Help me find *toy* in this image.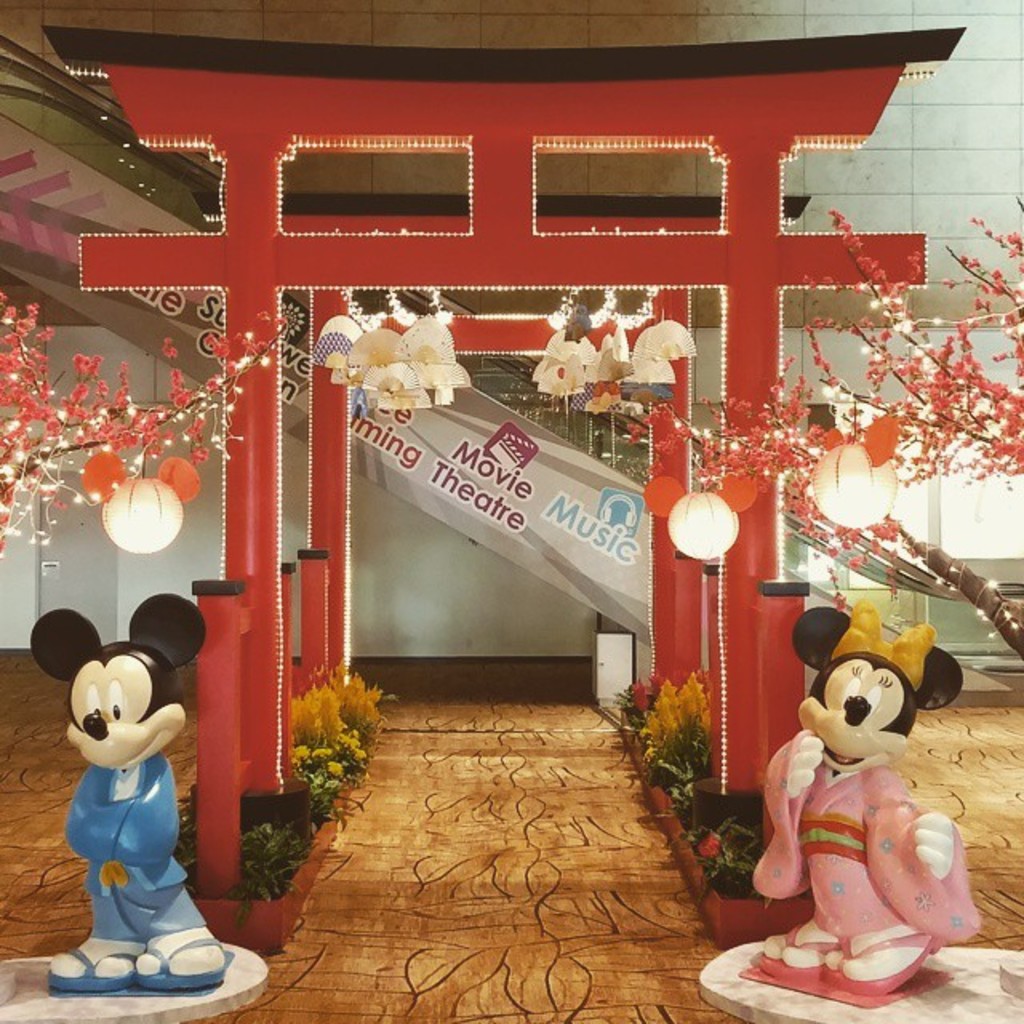
Found it: x1=27, y1=562, x2=222, y2=1005.
